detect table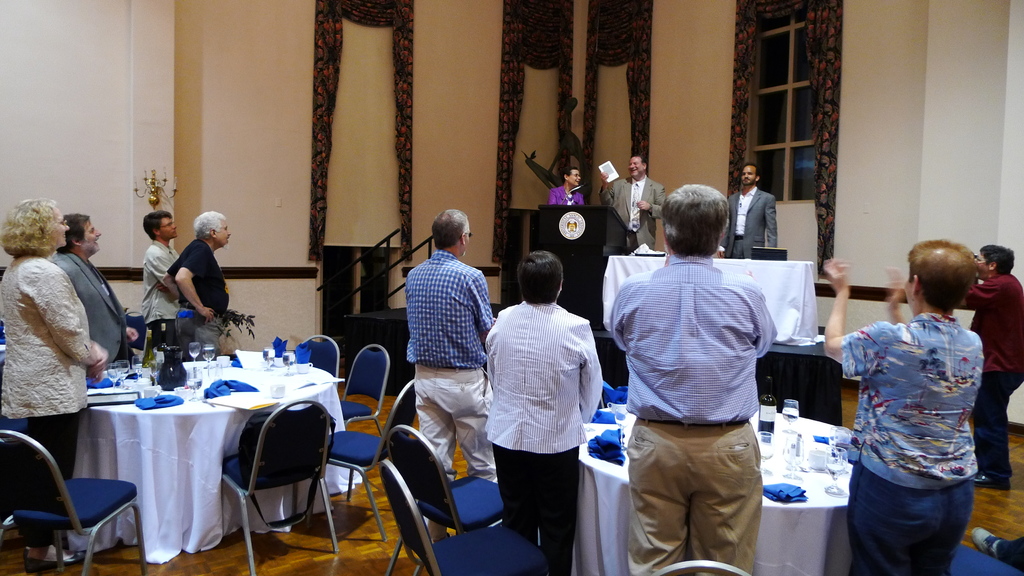
region(580, 400, 865, 575)
